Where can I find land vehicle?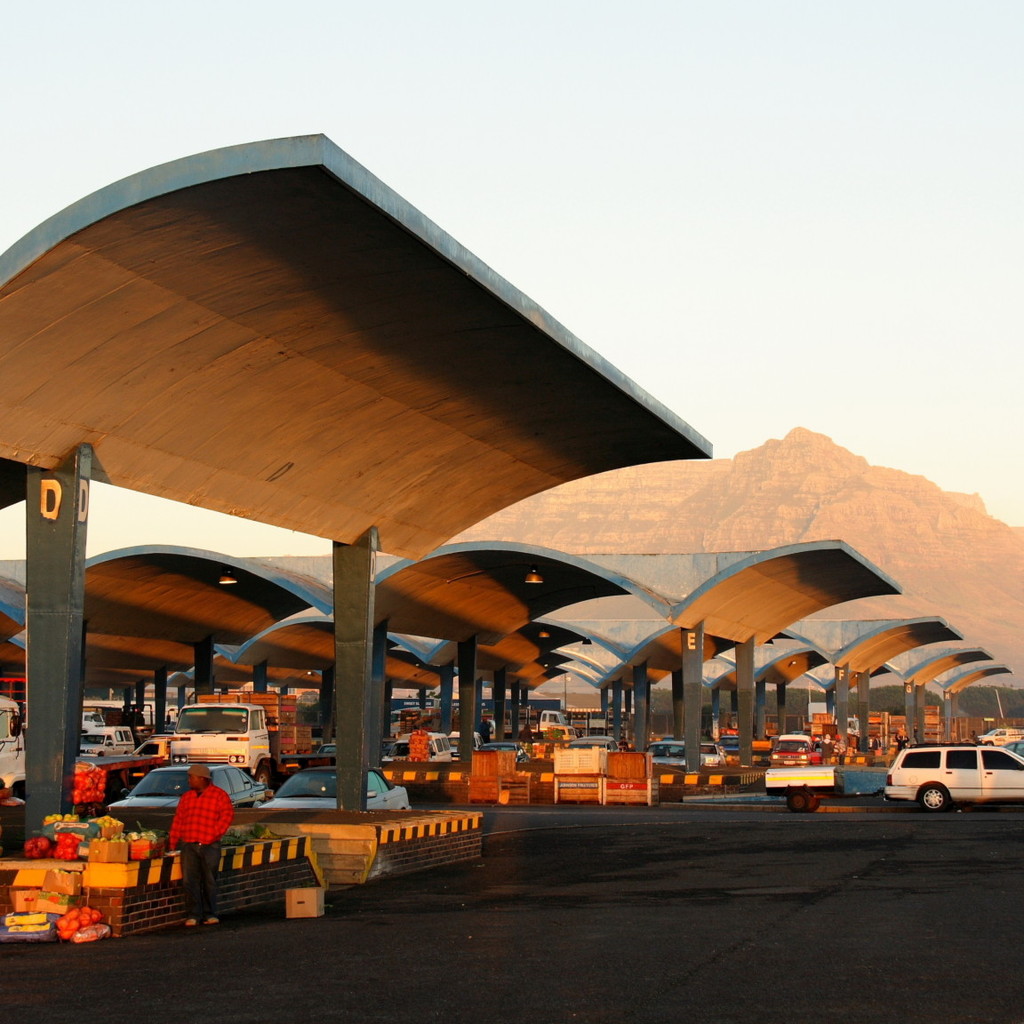
You can find it at Rect(164, 700, 340, 788).
